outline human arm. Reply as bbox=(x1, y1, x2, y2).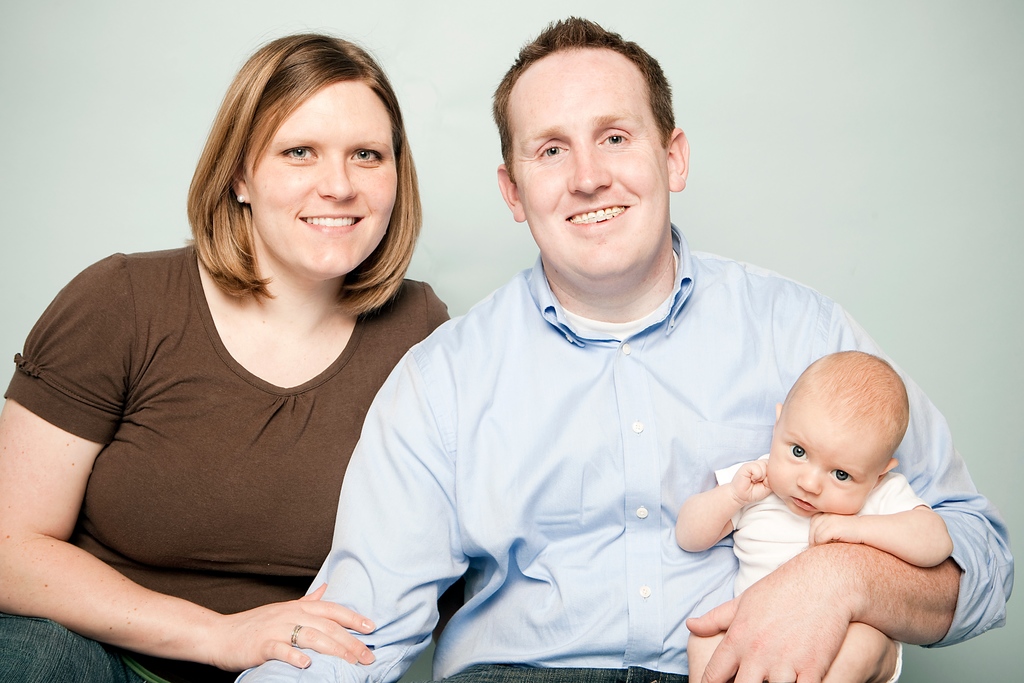
bbox=(668, 458, 772, 553).
